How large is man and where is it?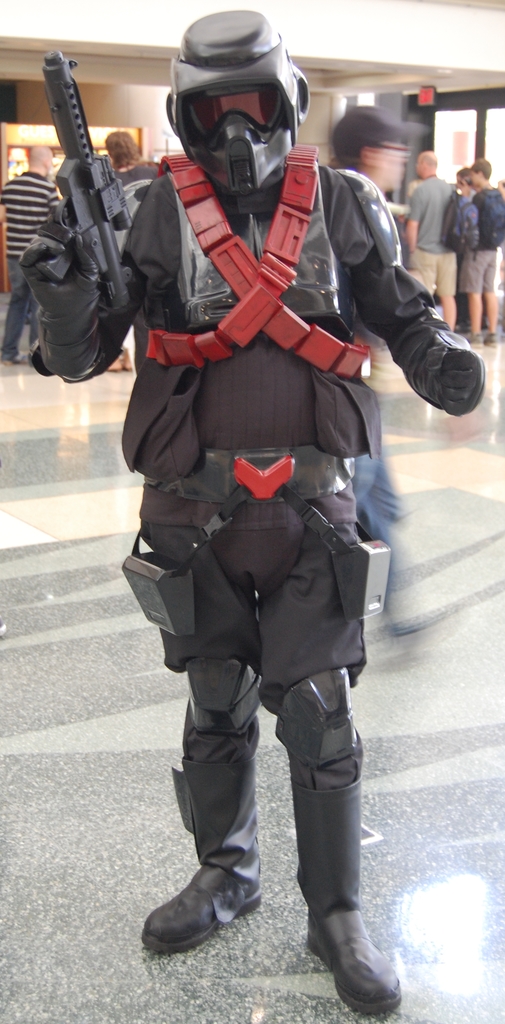
Bounding box: locate(0, 147, 61, 371).
